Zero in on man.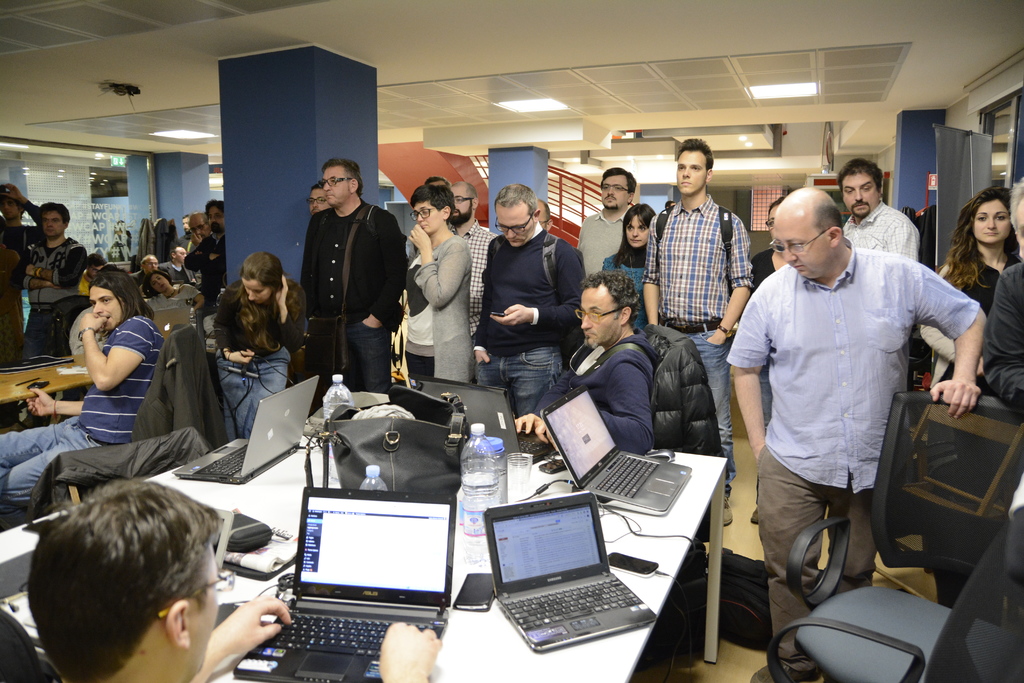
Zeroed in: x1=191 y1=213 x2=212 y2=246.
